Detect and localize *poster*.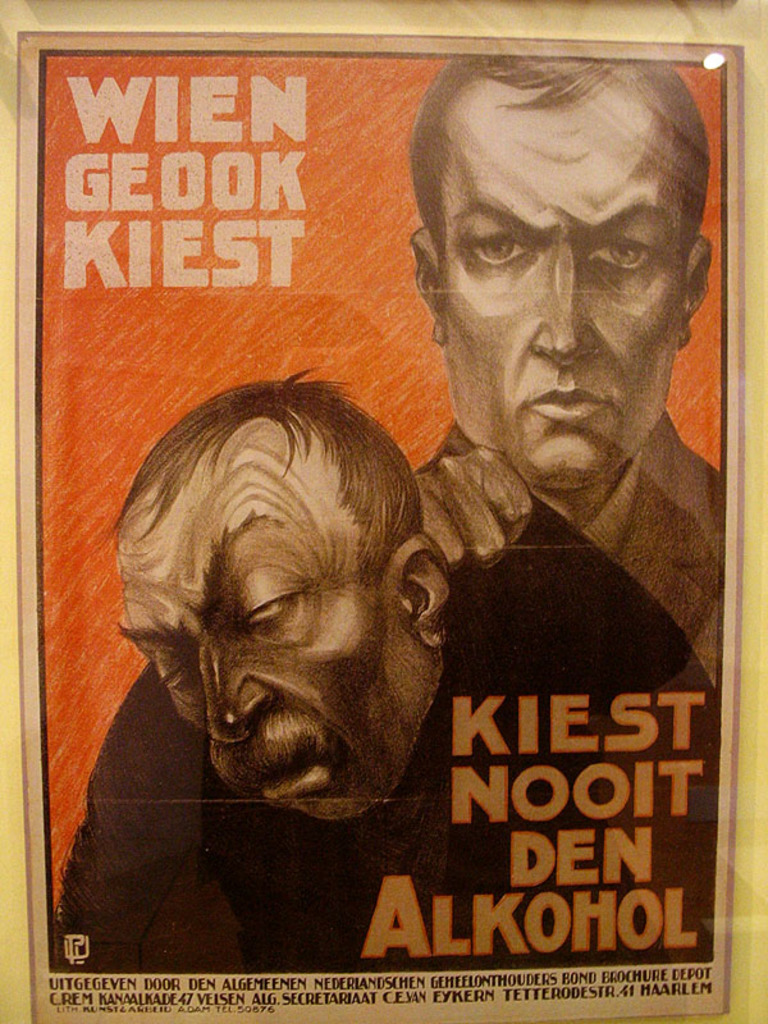
Localized at bbox=[0, 3, 767, 1023].
